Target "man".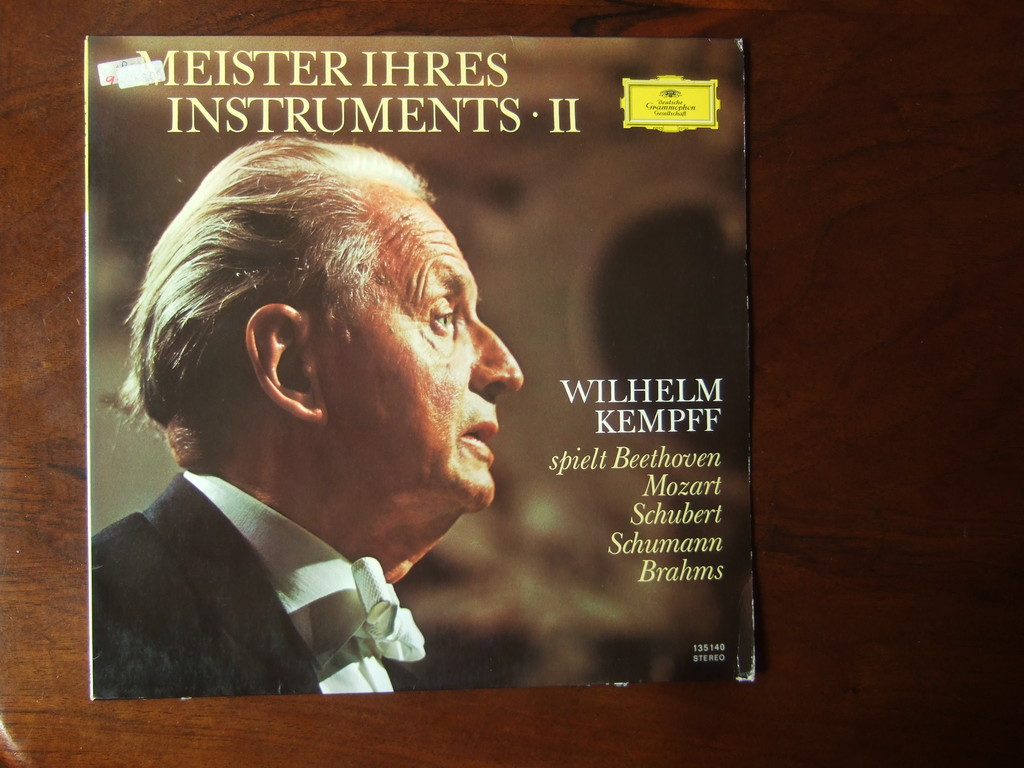
Target region: {"x1": 65, "y1": 177, "x2": 545, "y2": 705}.
